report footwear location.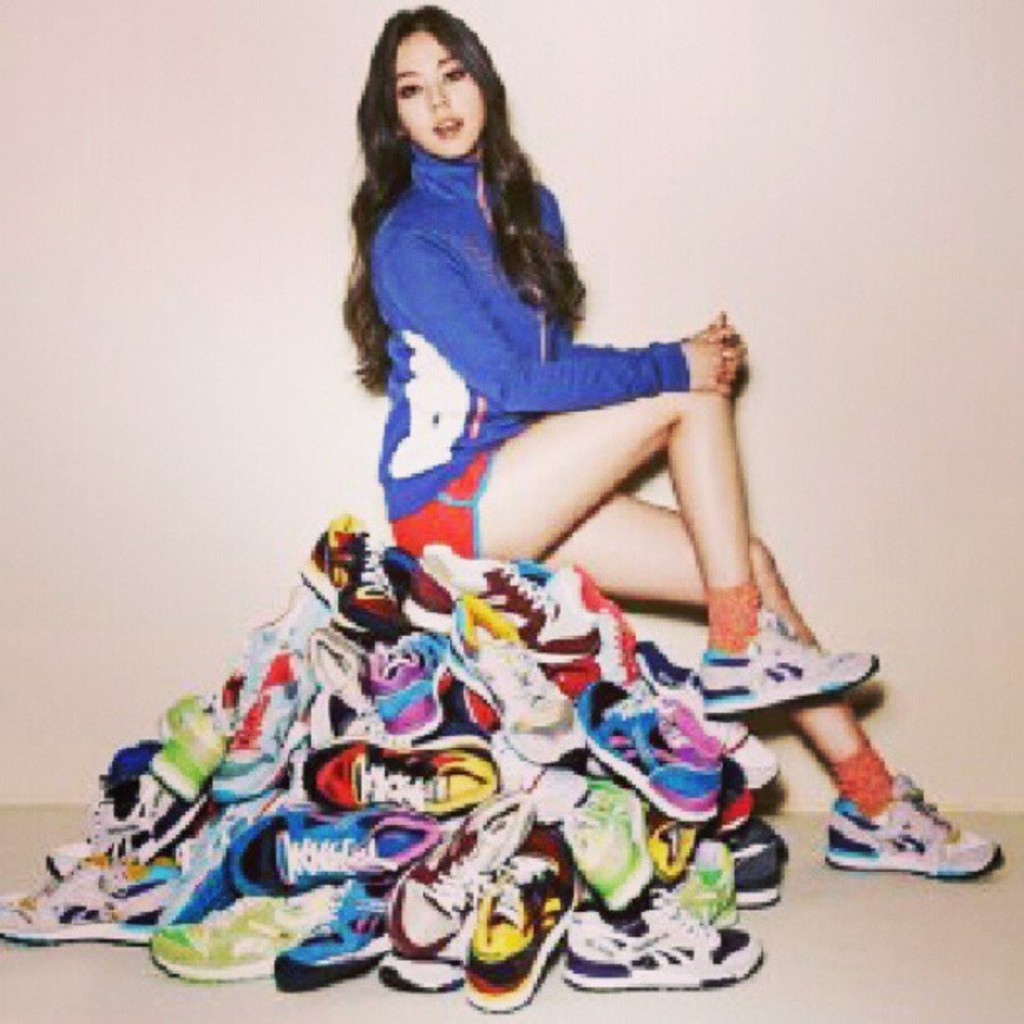
Report: pyautogui.locateOnScreen(828, 760, 999, 897).
